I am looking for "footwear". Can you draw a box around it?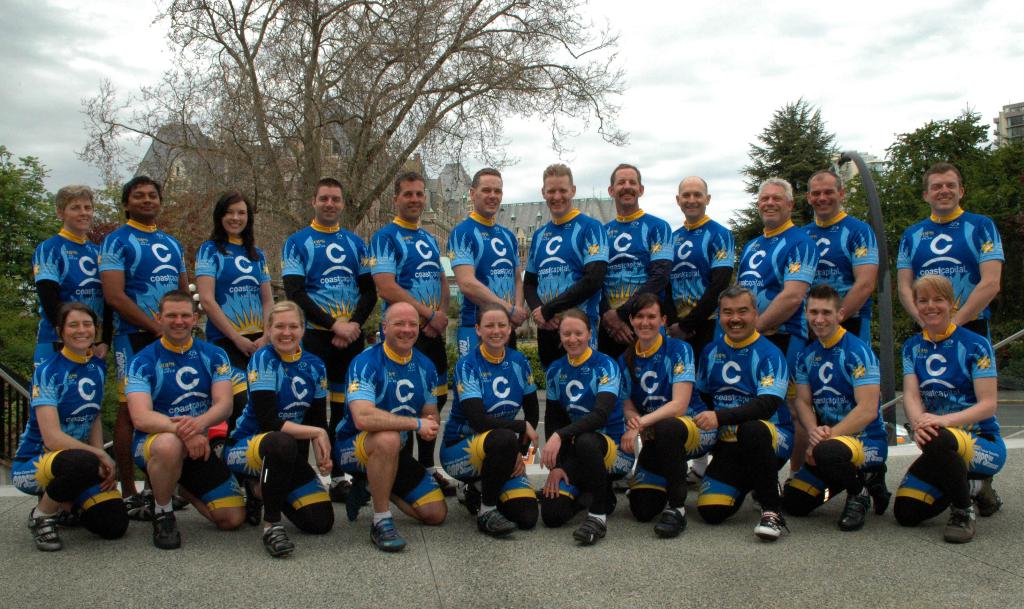
Sure, the bounding box is x1=943 y1=501 x2=976 y2=542.
